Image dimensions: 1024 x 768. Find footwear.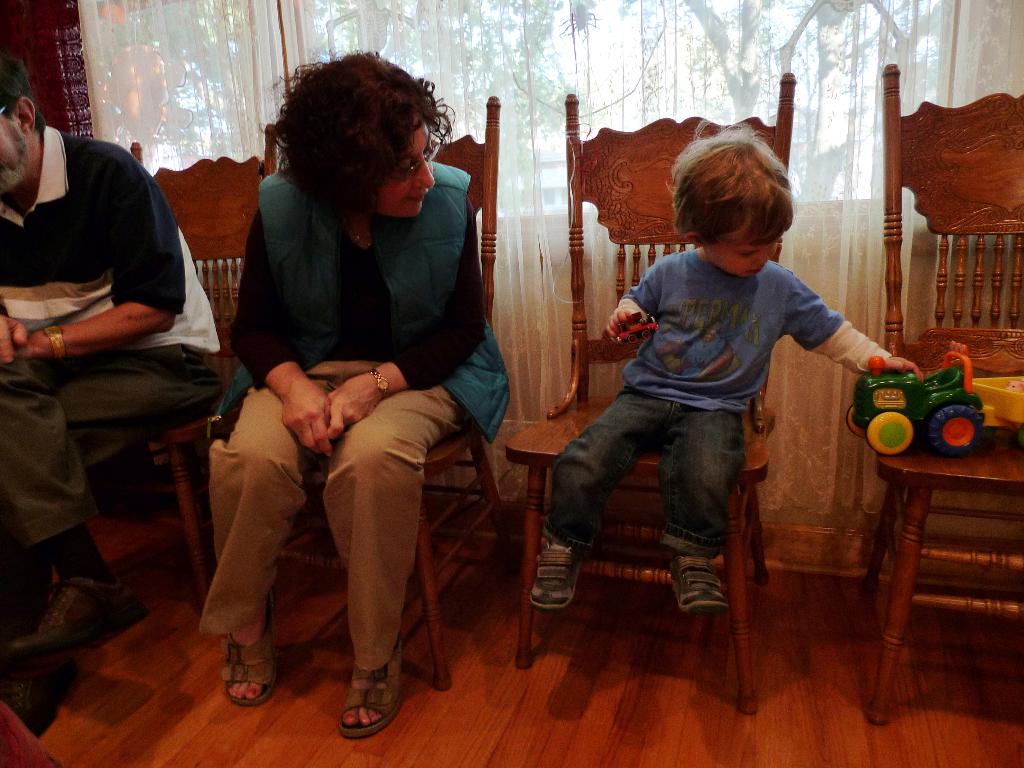
box=[531, 538, 591, 611].
